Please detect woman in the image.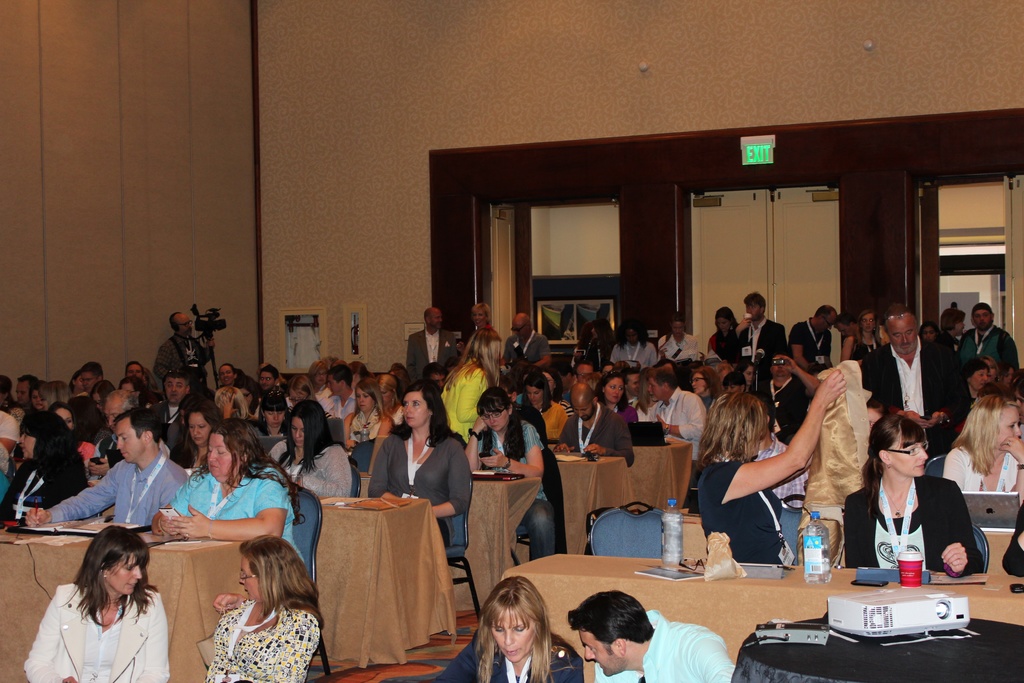
bbox=(464, 386, 563, 563).
